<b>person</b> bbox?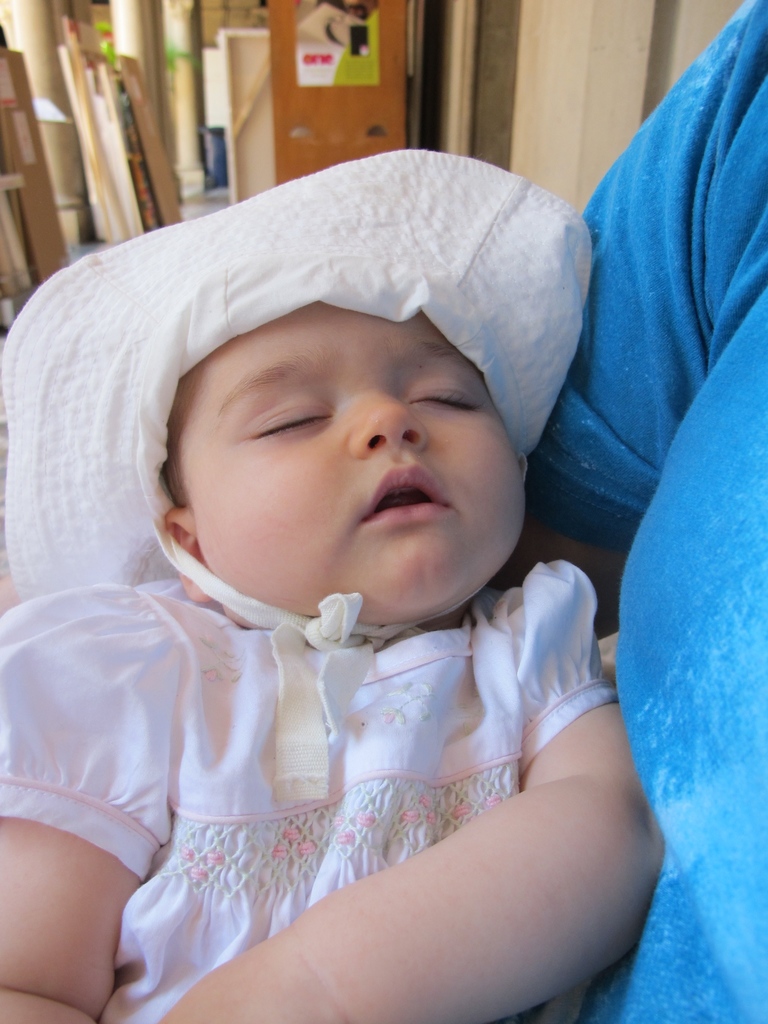
select_region(508, 0, 767, 1023)
